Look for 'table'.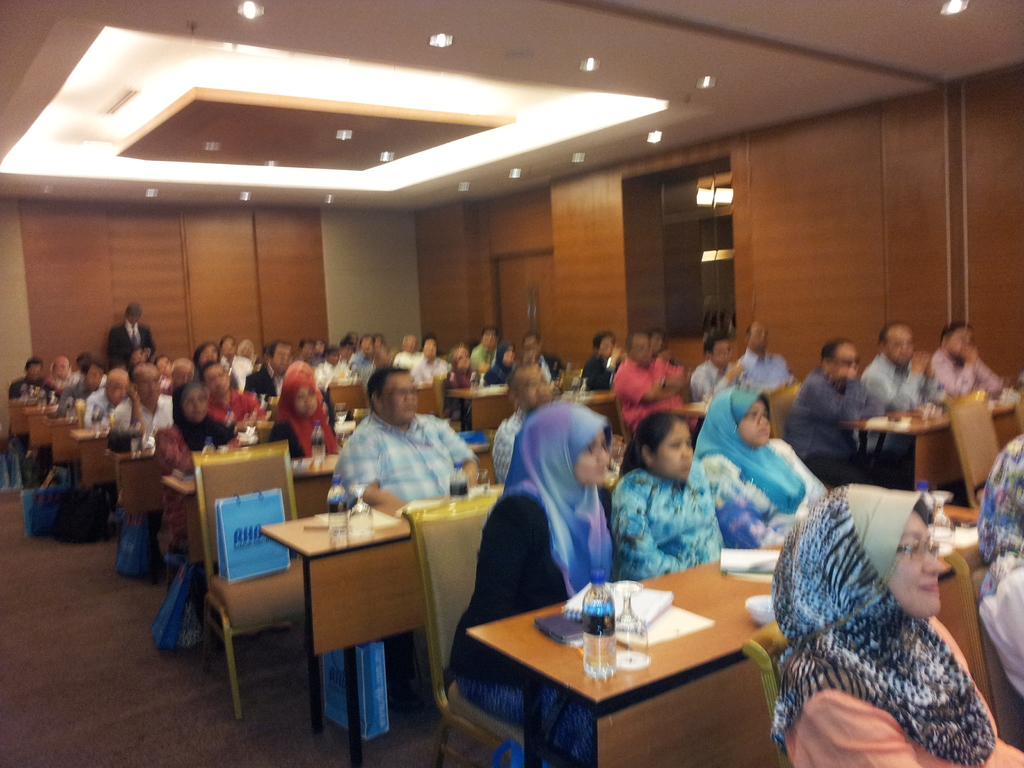
Found: [451, 383, 513, 436].
